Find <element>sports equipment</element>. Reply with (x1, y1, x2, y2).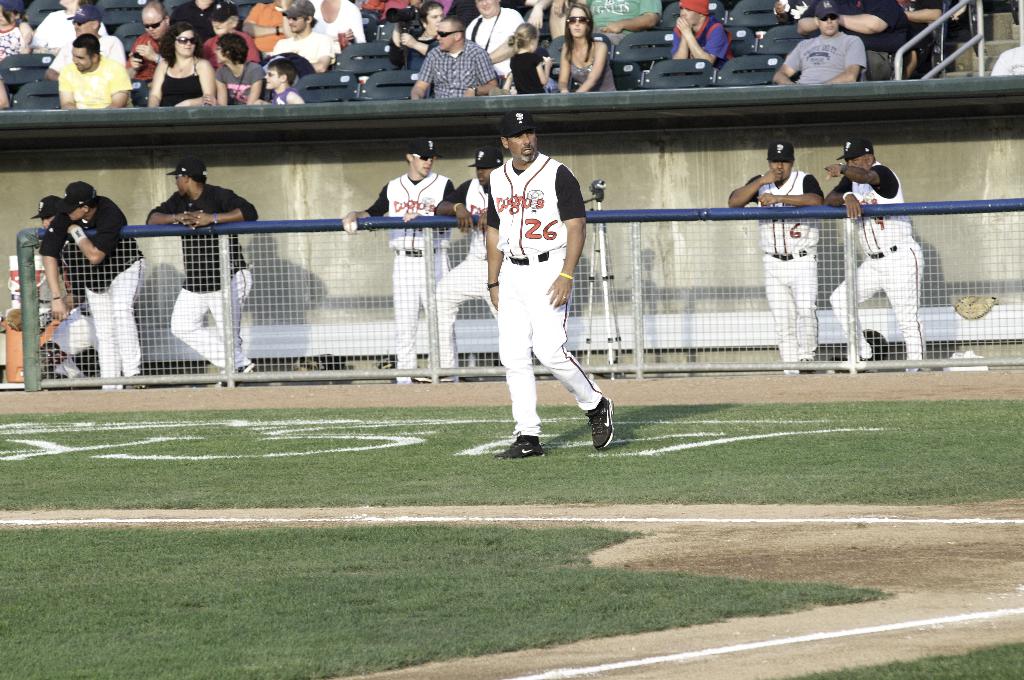
(586, 393, 613, 454).
